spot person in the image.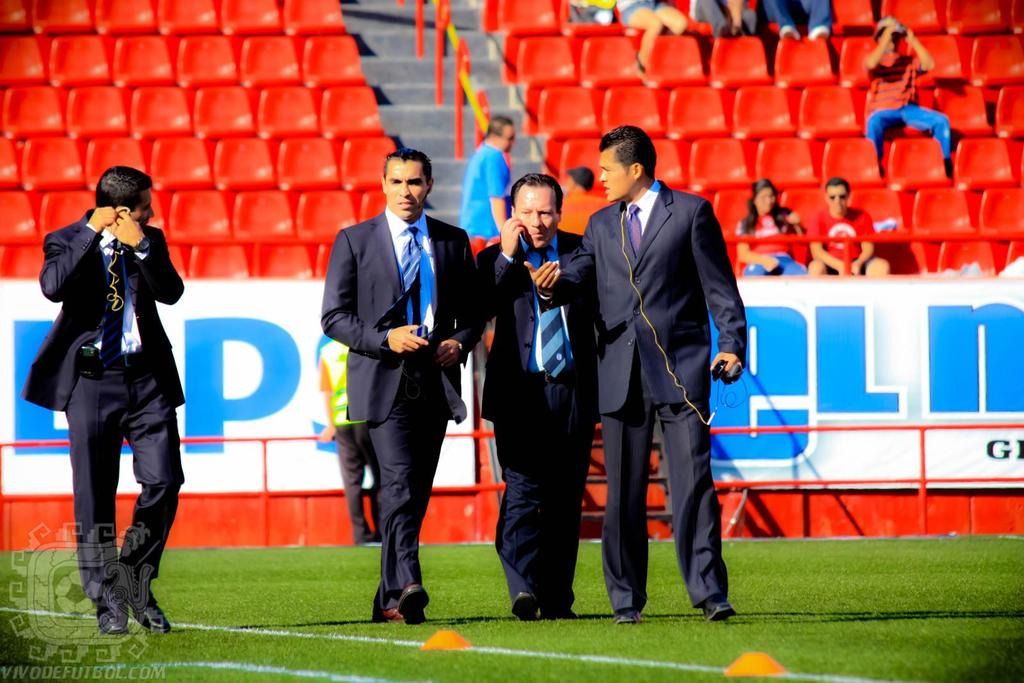
person found at rect(318, 144, 481, 626).
